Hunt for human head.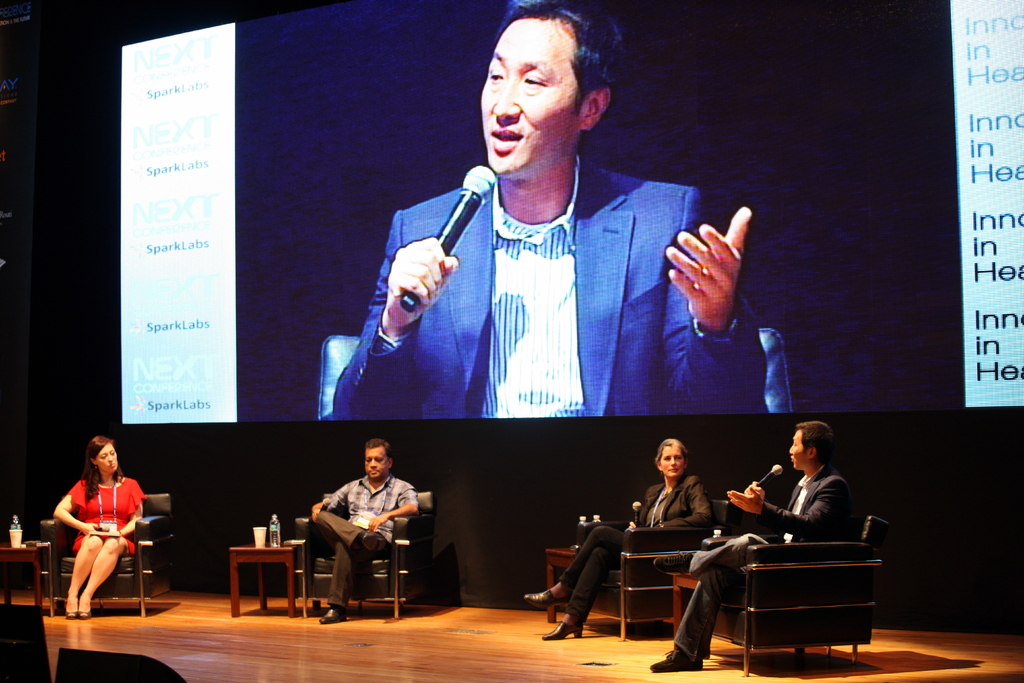
Hunted down at select_region(81, 438, 119, 473).
